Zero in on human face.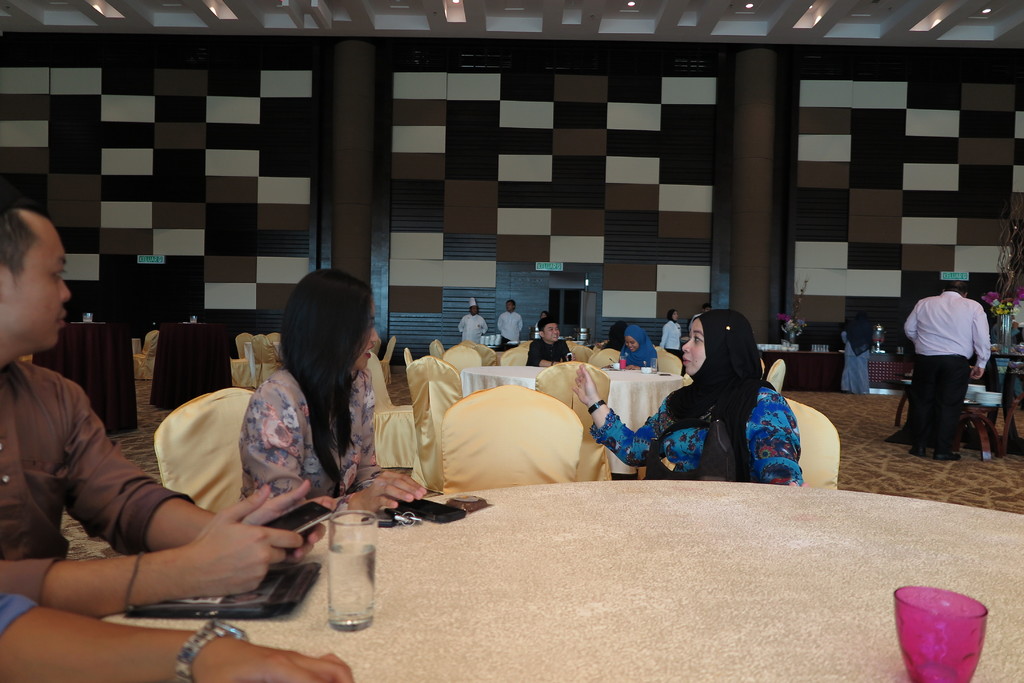
Zeroed in: <box>681,317,705,376</box>.
